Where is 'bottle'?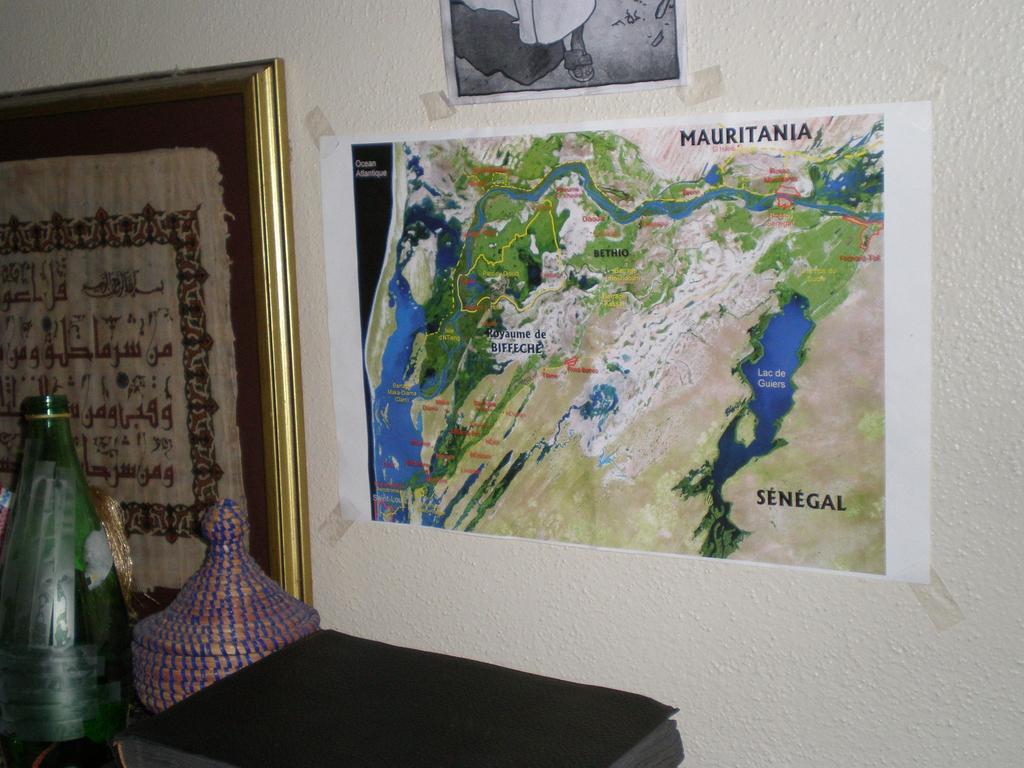
{"left": 0, "top": 398, "right": 138, "bottom": 705}.
